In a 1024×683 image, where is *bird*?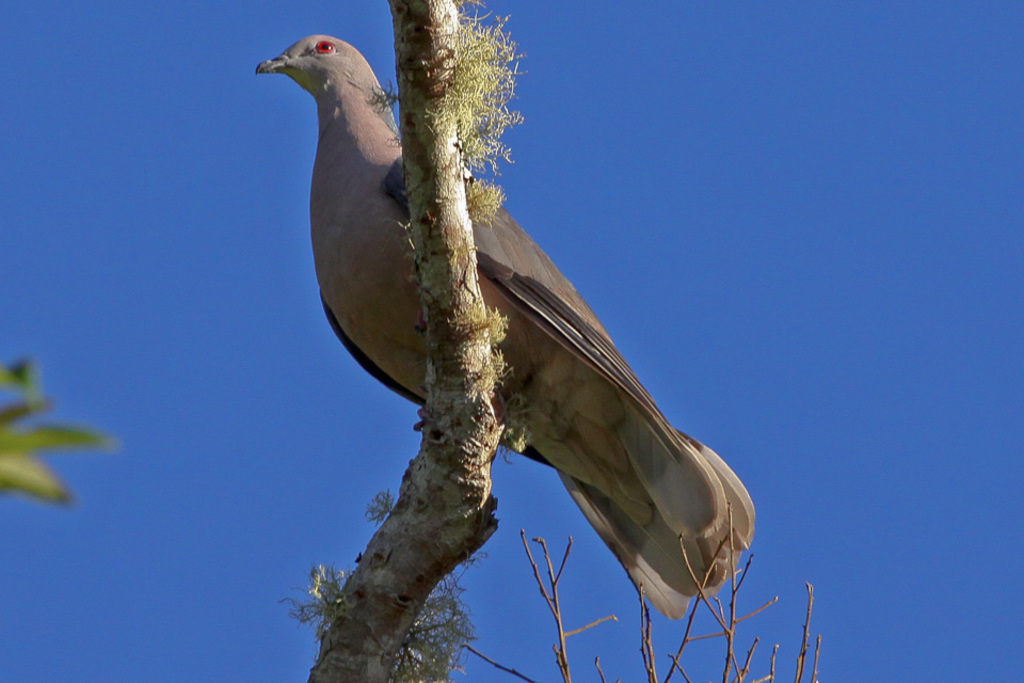
(254,33,767,624).
